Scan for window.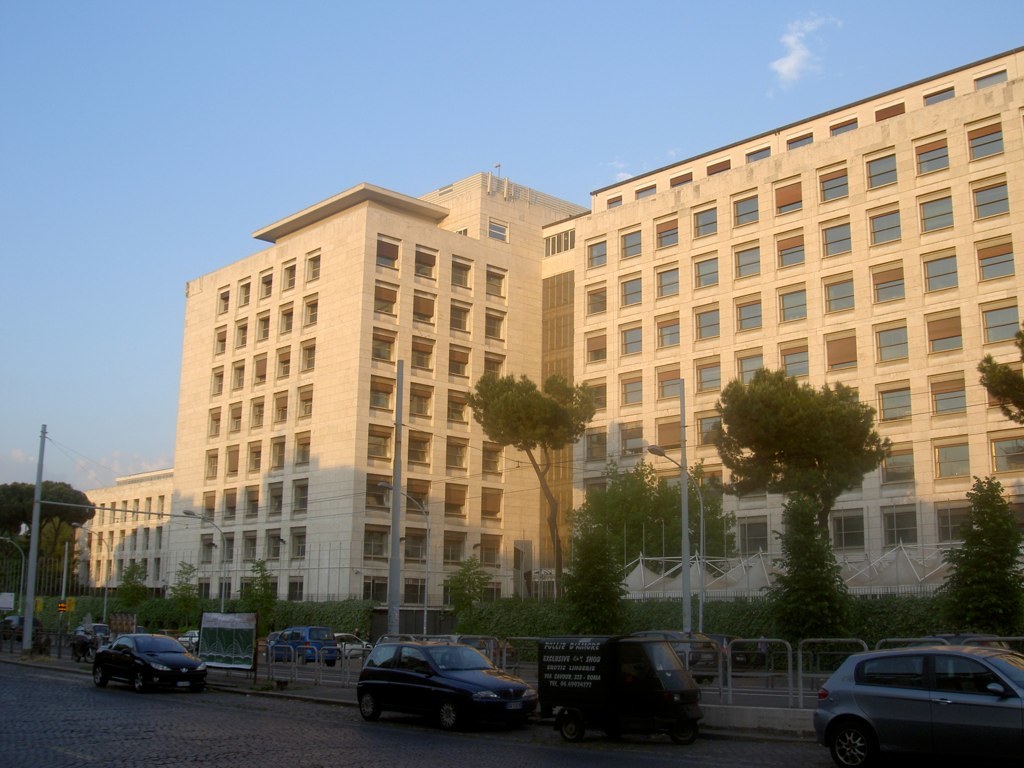
Scan result: [left=221, top=531, right=235, bottom=564].
